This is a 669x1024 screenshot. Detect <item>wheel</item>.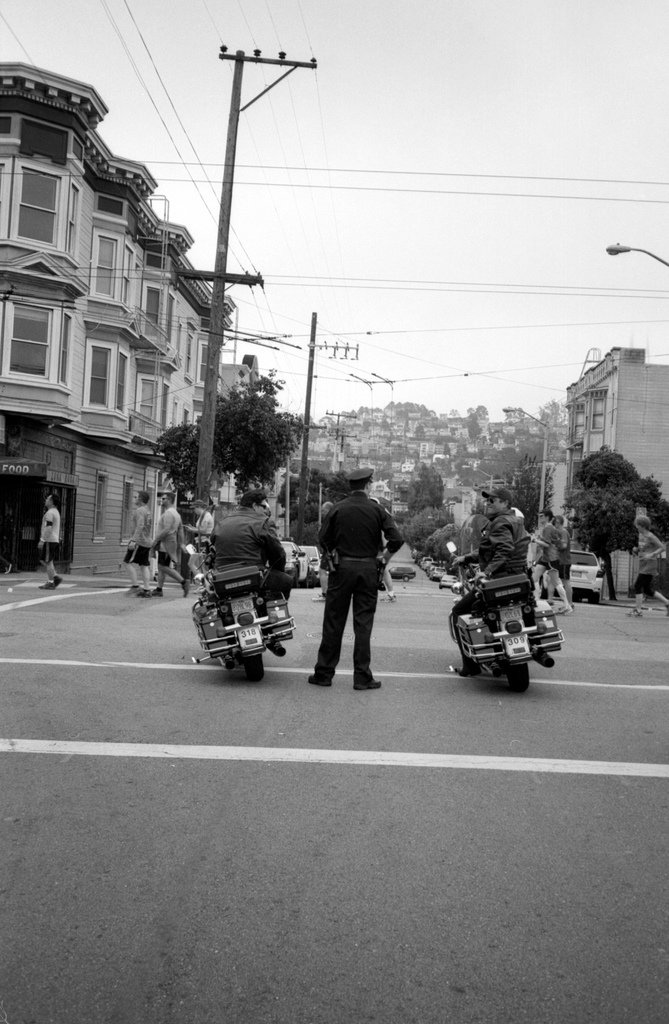
<bbox>304, 573, 308, 585</bbox>.
